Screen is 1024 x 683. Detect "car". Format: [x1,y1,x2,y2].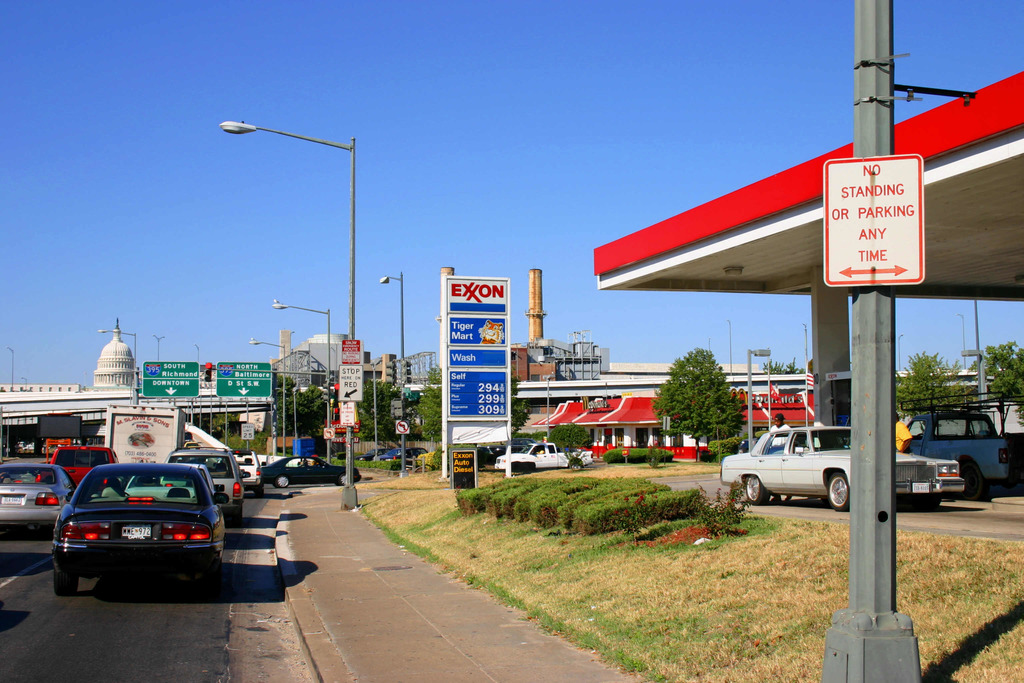
[359,447,392,459].
